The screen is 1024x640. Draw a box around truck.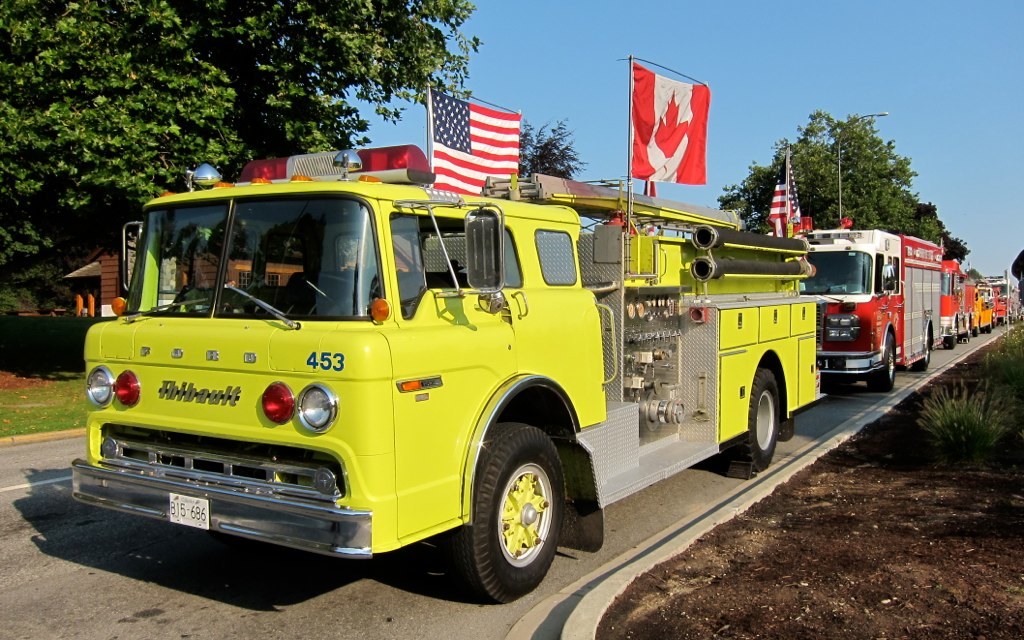
796 222 952 389.
